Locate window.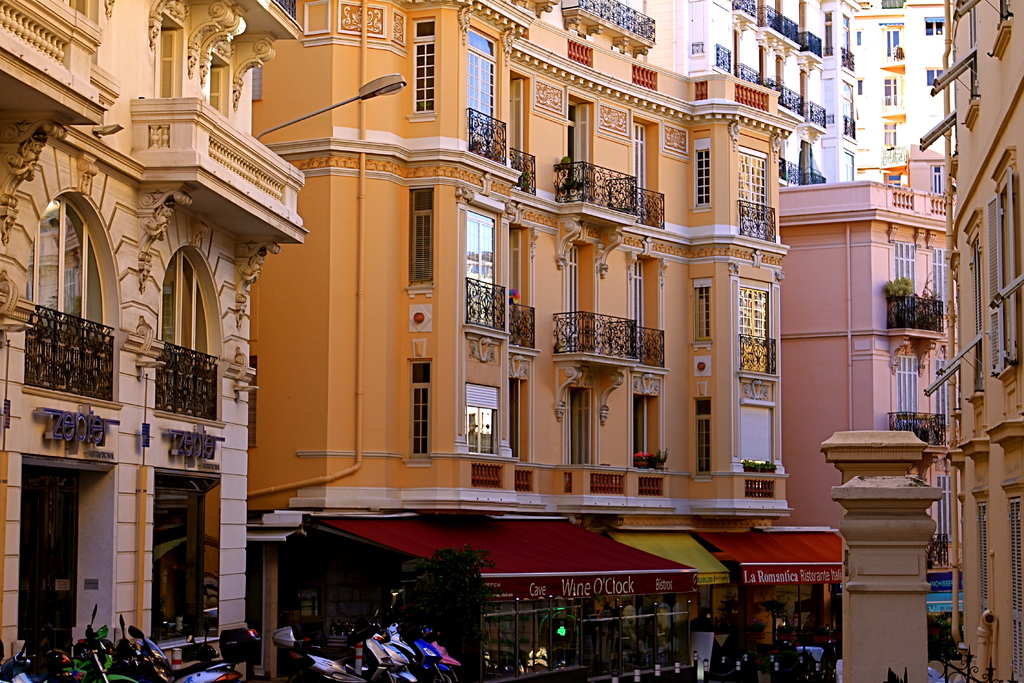
Bounding box: 22 163 110 358.
